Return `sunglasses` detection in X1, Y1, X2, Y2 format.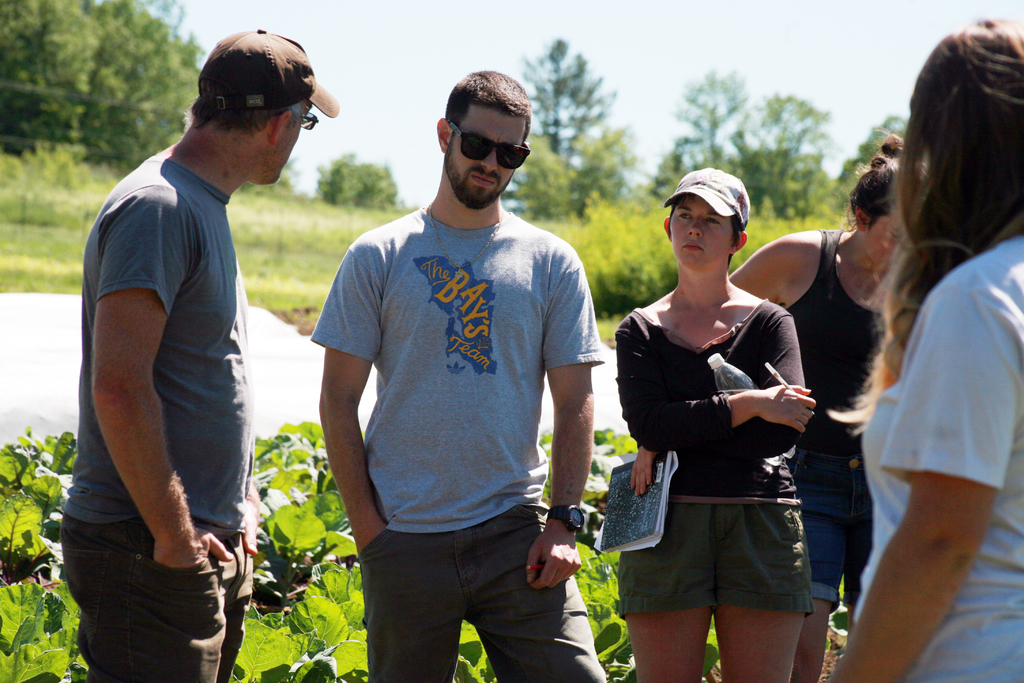
451, 124, 532, 173.
